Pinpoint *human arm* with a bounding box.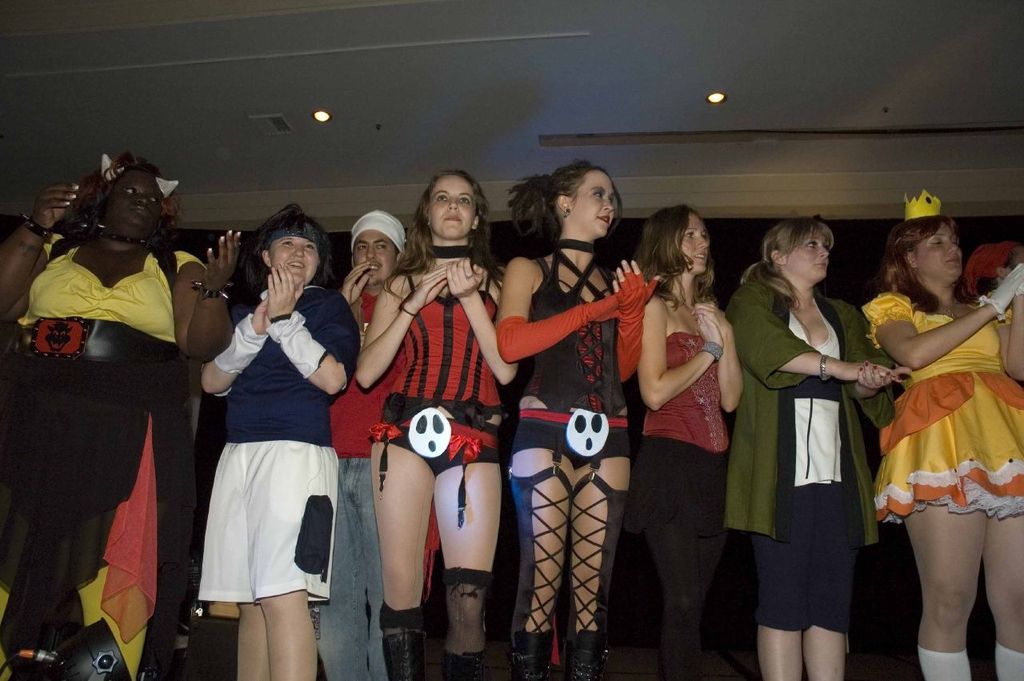
<bbox>637, 322, 720, 421</bbox>.
